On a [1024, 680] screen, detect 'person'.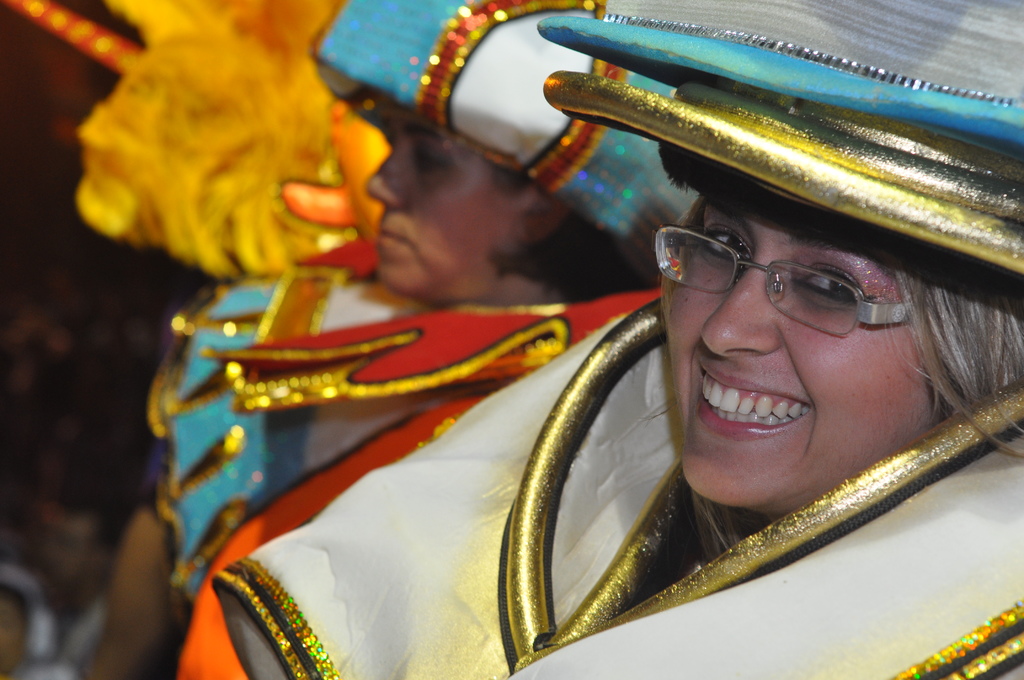
{"x1": 208, "y1": 0, "x2": 1023, "y2": 679}.
